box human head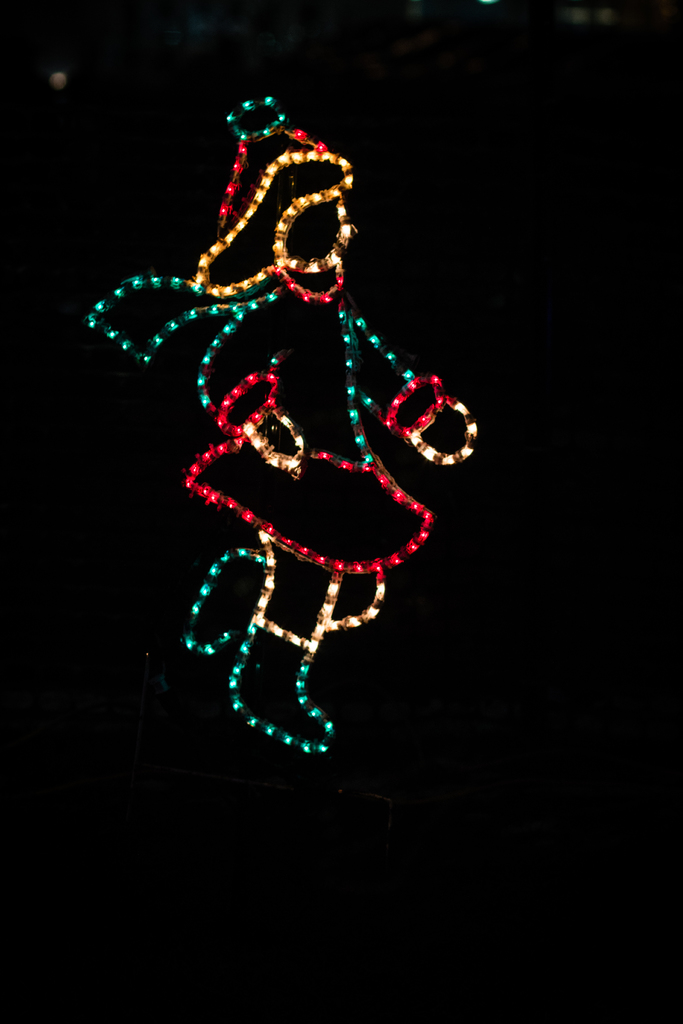
x1=272 y1=192 x2=363 y2=284
